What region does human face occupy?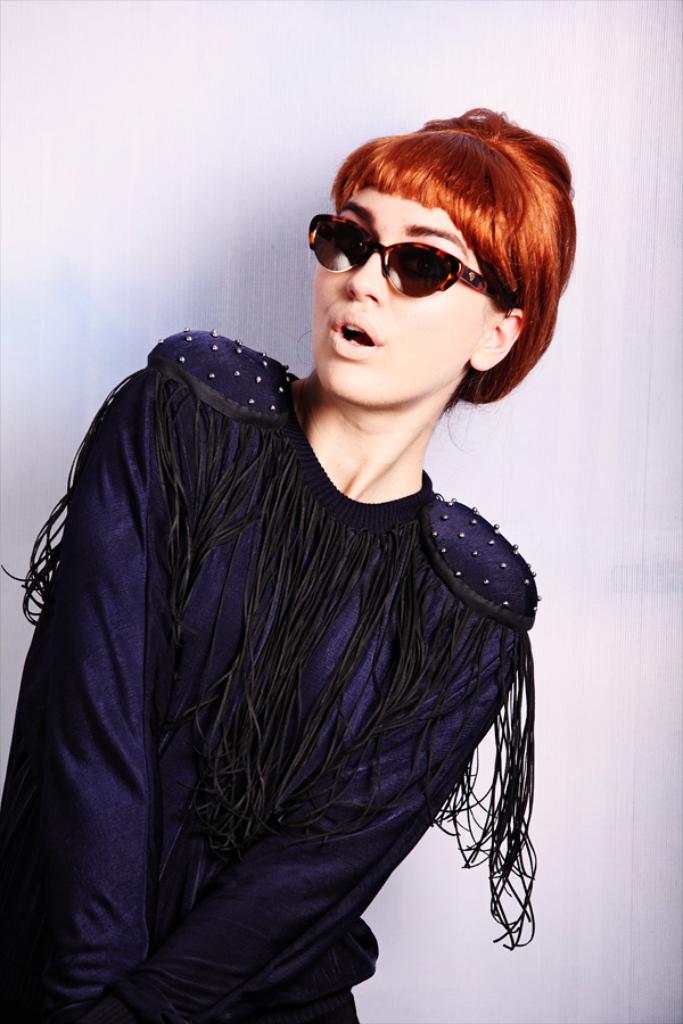
[311,189,484,403].
